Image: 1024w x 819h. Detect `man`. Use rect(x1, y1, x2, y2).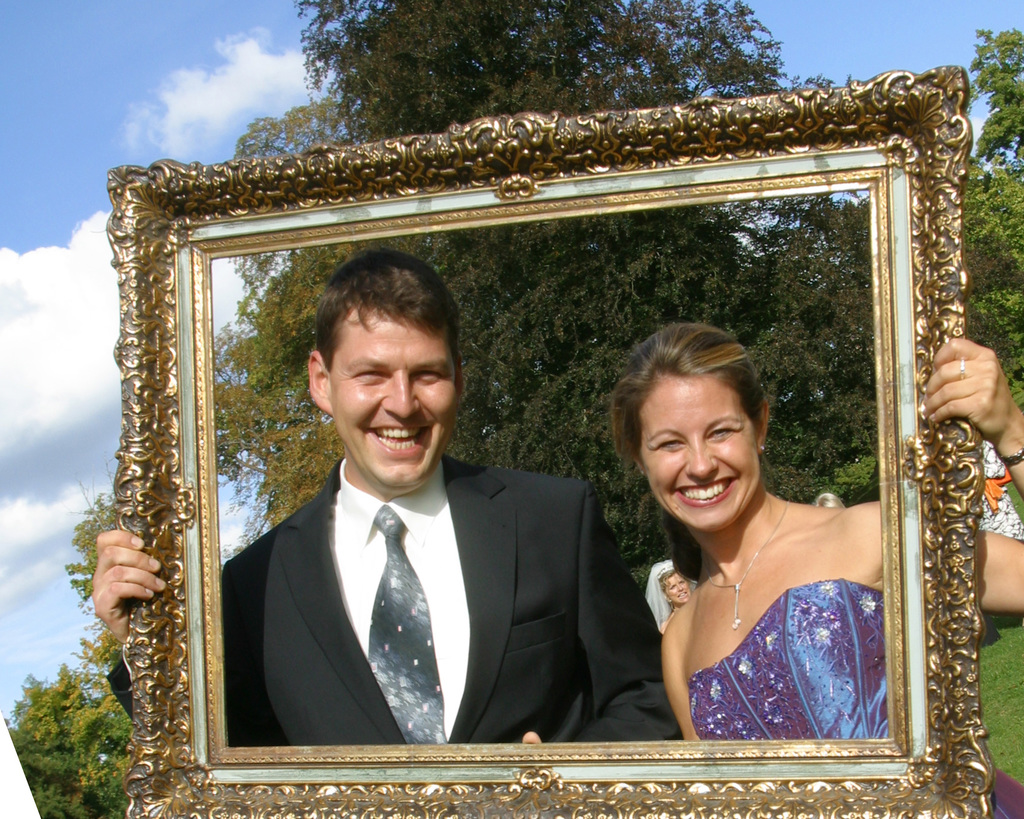
rect(95, 251, 685, 747).
